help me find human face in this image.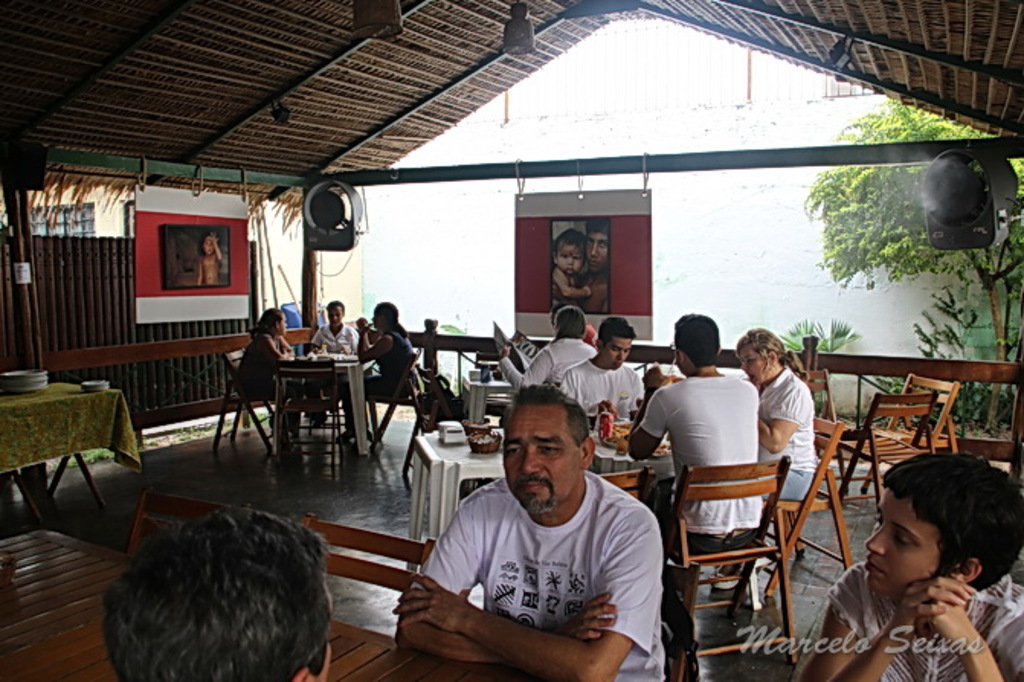
Found it: 328/304/343/327.
